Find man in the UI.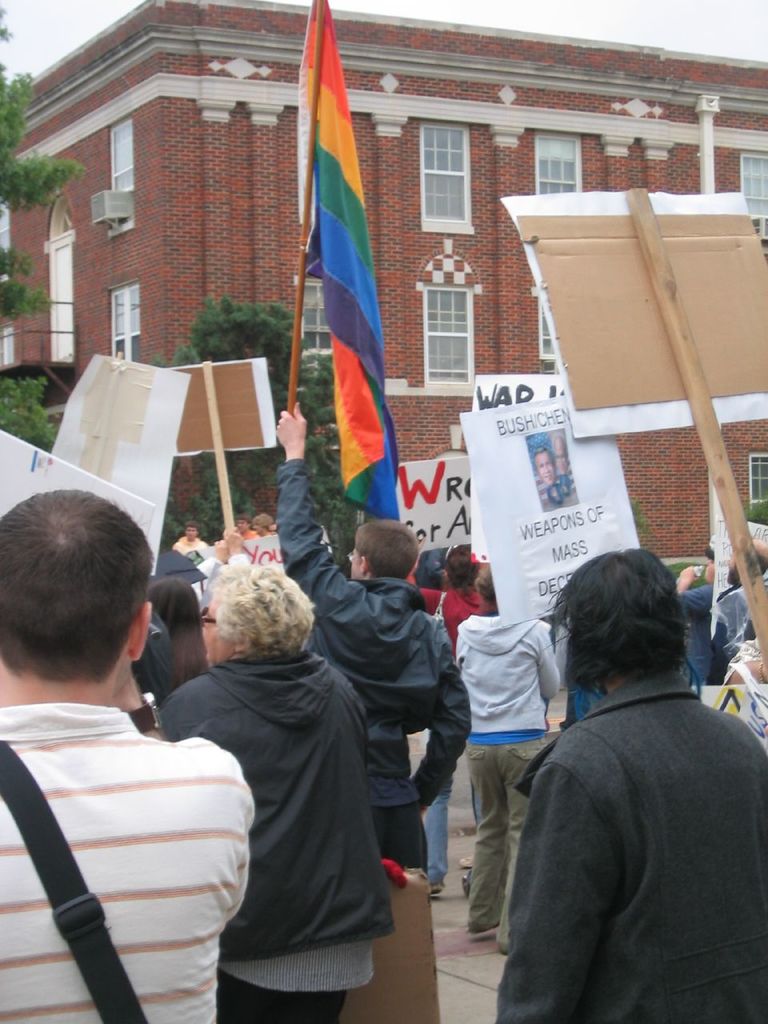
UI element at [0,478,276,1023].
